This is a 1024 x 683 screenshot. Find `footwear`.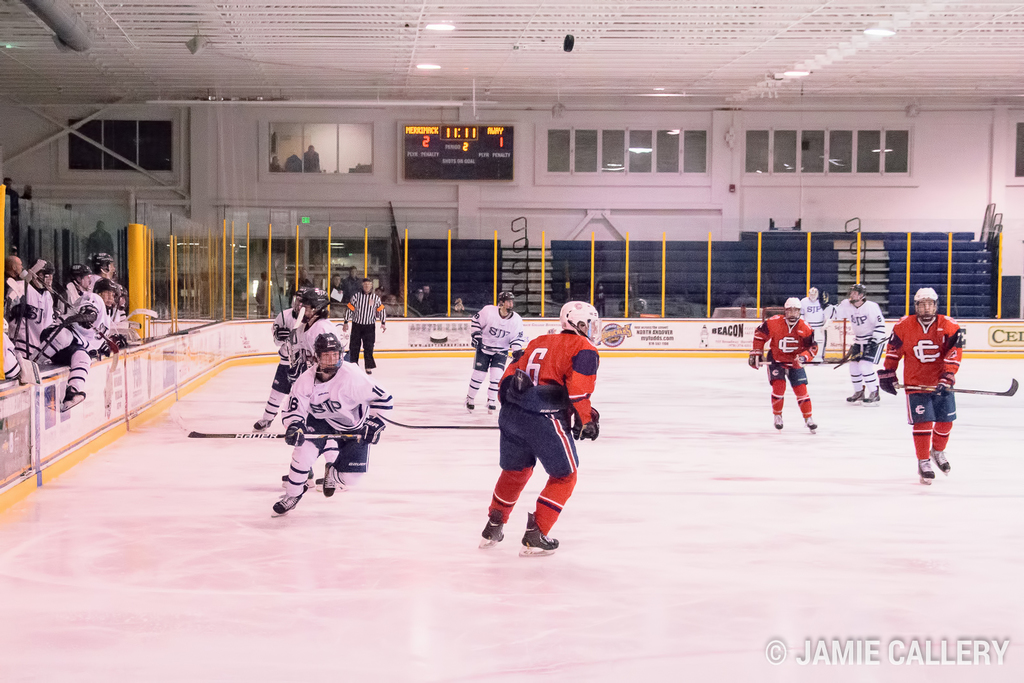
Bounding box: (left=321, top=458, right=340, bottom=497).
